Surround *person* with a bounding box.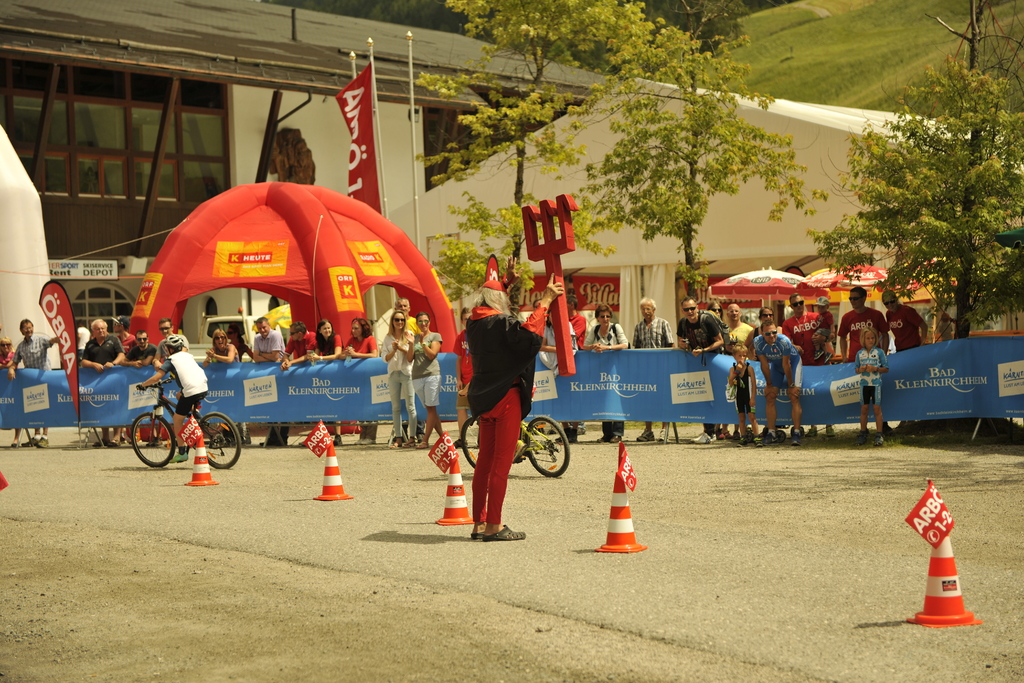
[628, 297, 676, 448].
